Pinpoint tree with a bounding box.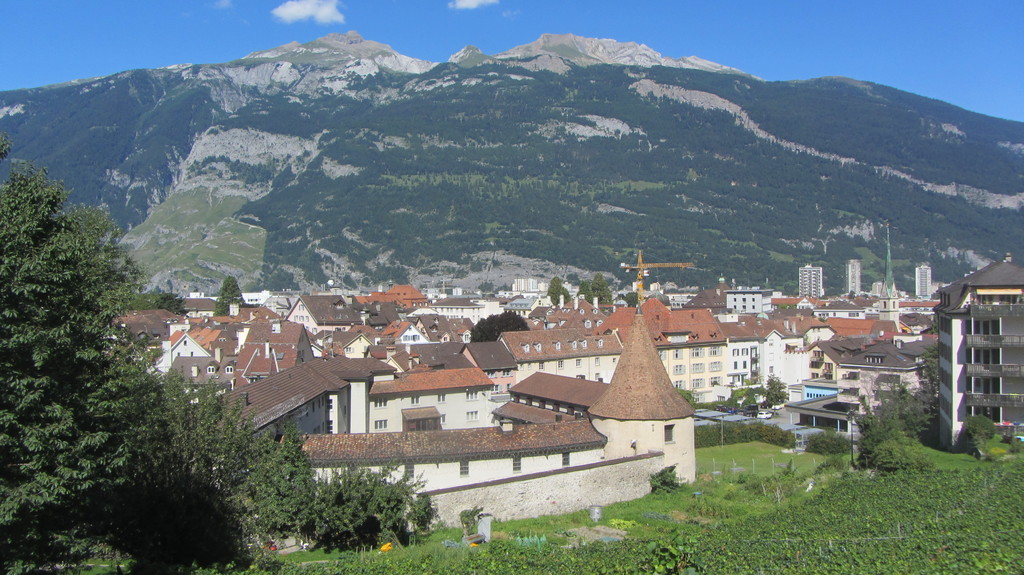
bbox(745, 386, 762, 410).
